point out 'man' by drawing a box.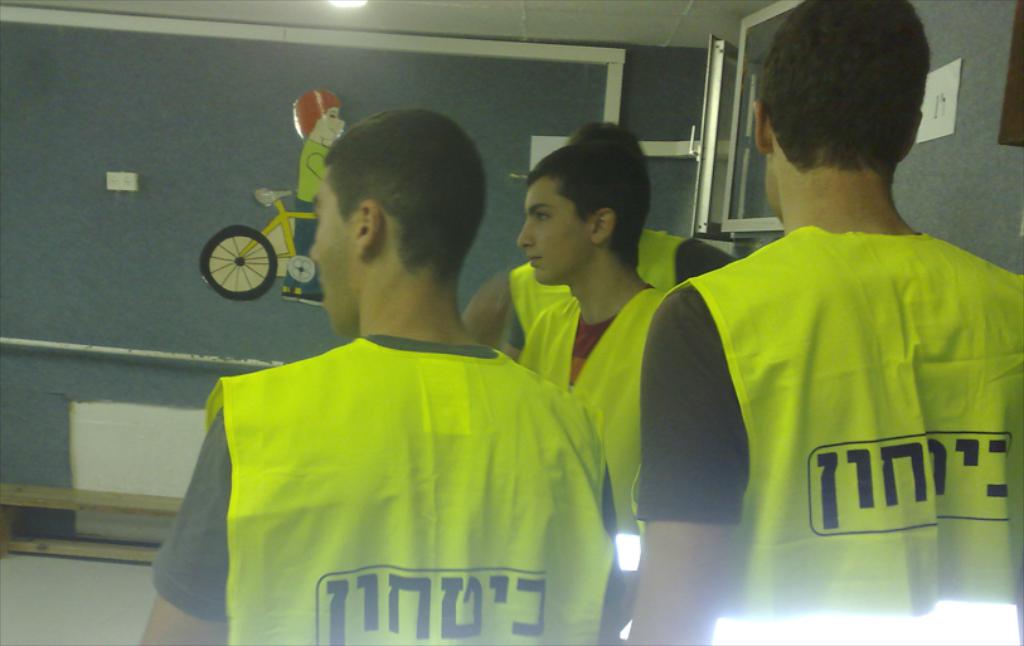
{"left": 500, "top": 136, "right": 664, "bottom": 567}.
